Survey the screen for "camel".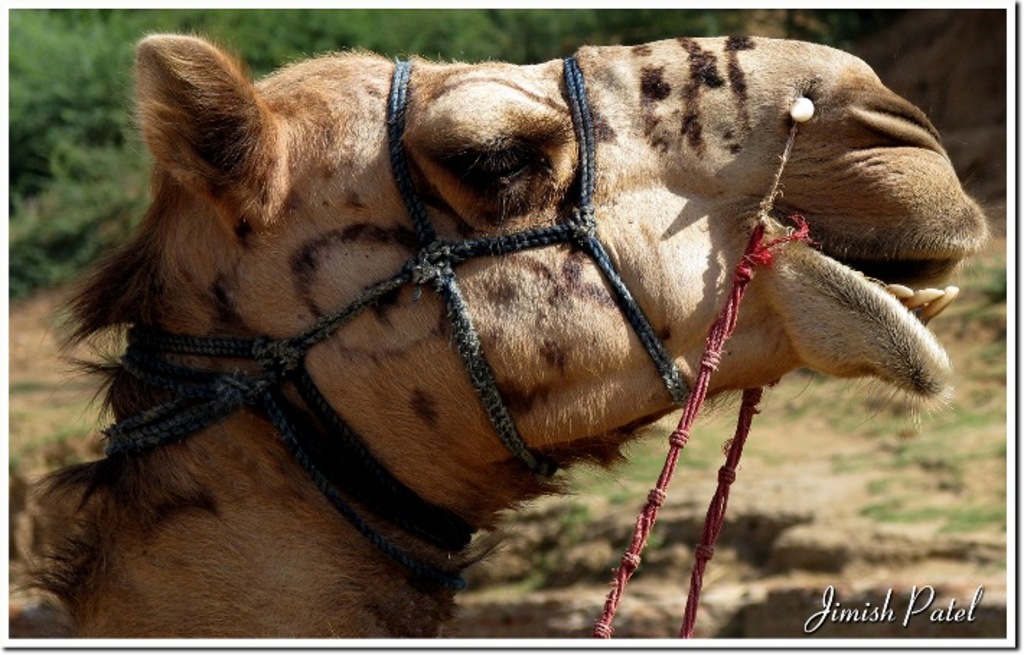
Survey found: 0,27,998,641.
